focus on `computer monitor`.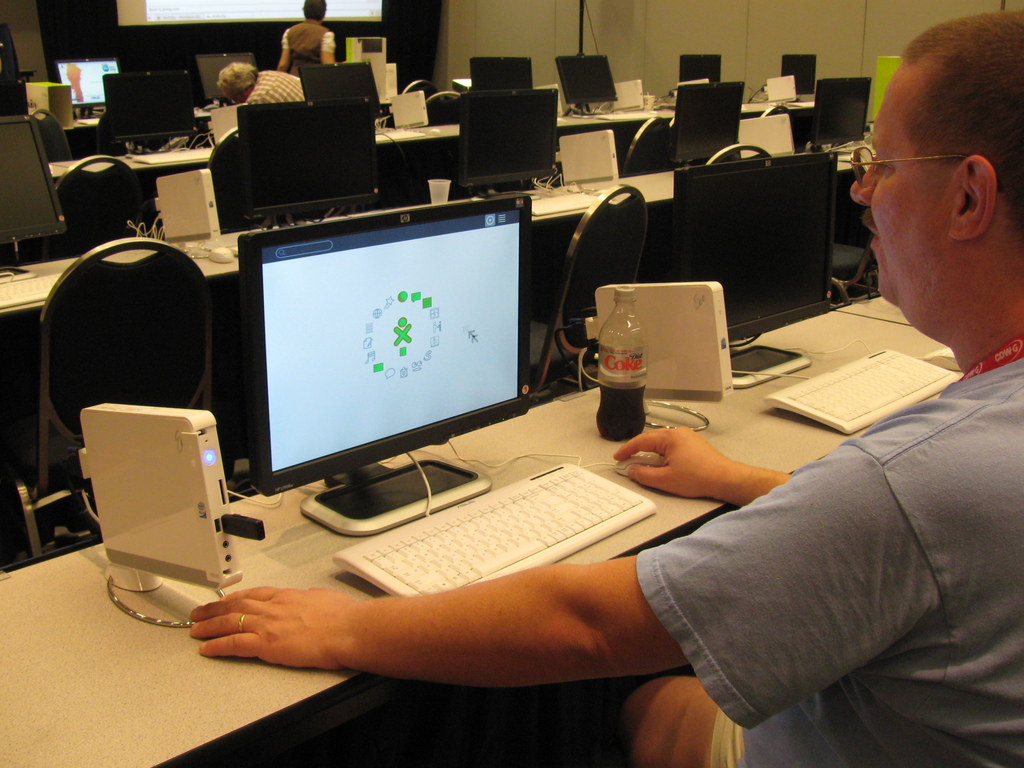
Focused at {"left": 778, "top": 50, "right": 821, "bottom": 103}.
